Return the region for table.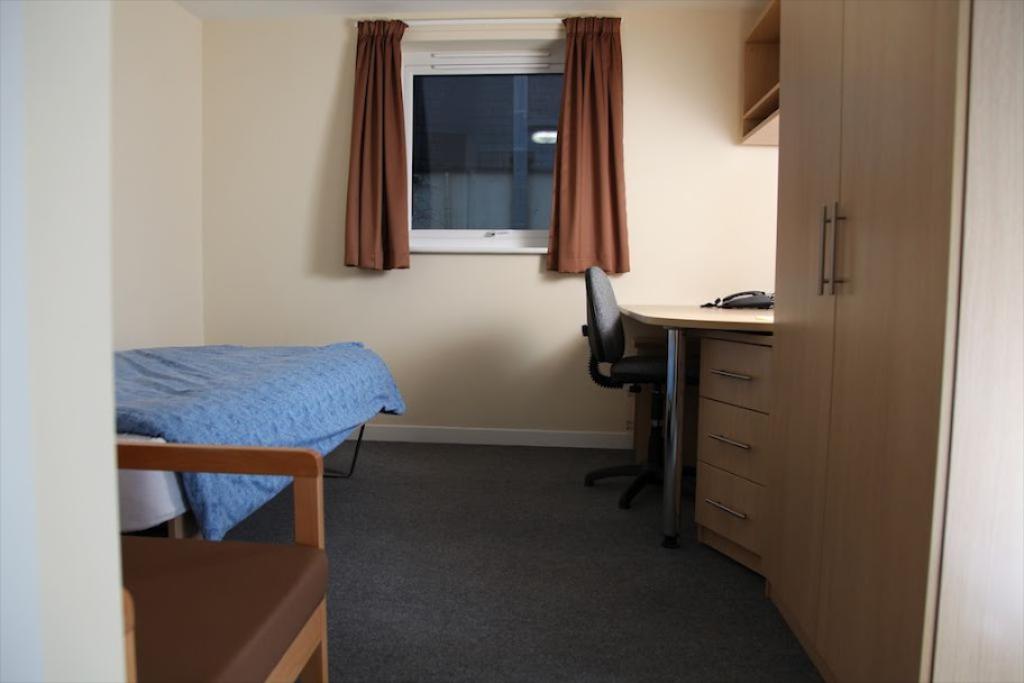
(left=592, top=286, right=794, bottom=556).
